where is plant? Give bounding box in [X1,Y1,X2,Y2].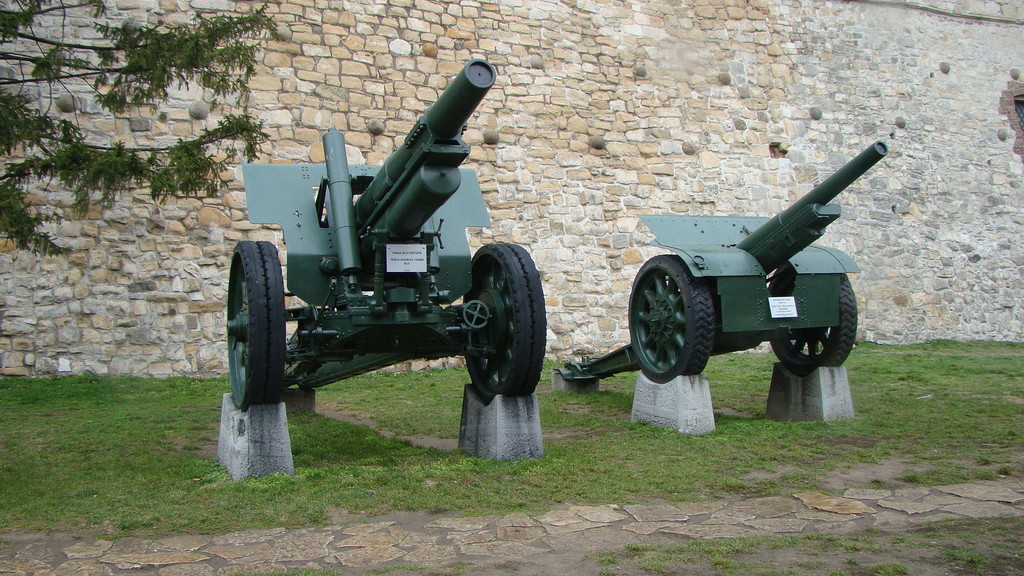
[641,555,666,575].
